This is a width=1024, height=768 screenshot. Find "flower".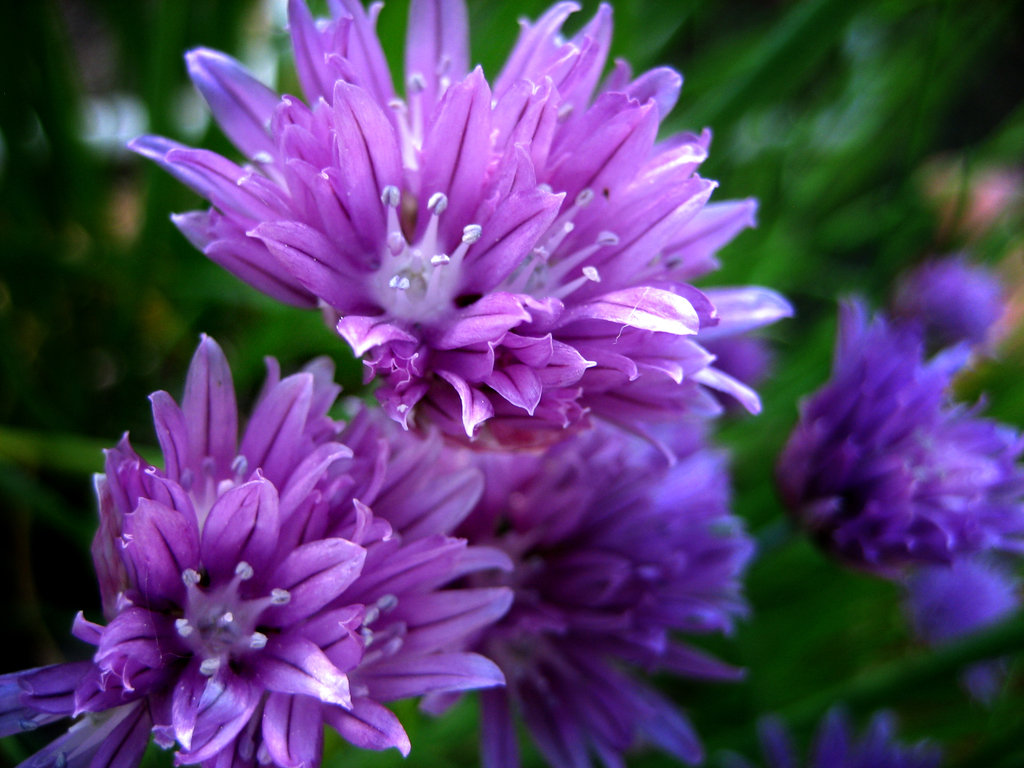
Bounding box: pyautogui.locateOnScreen(109, 4, 763, 488).
